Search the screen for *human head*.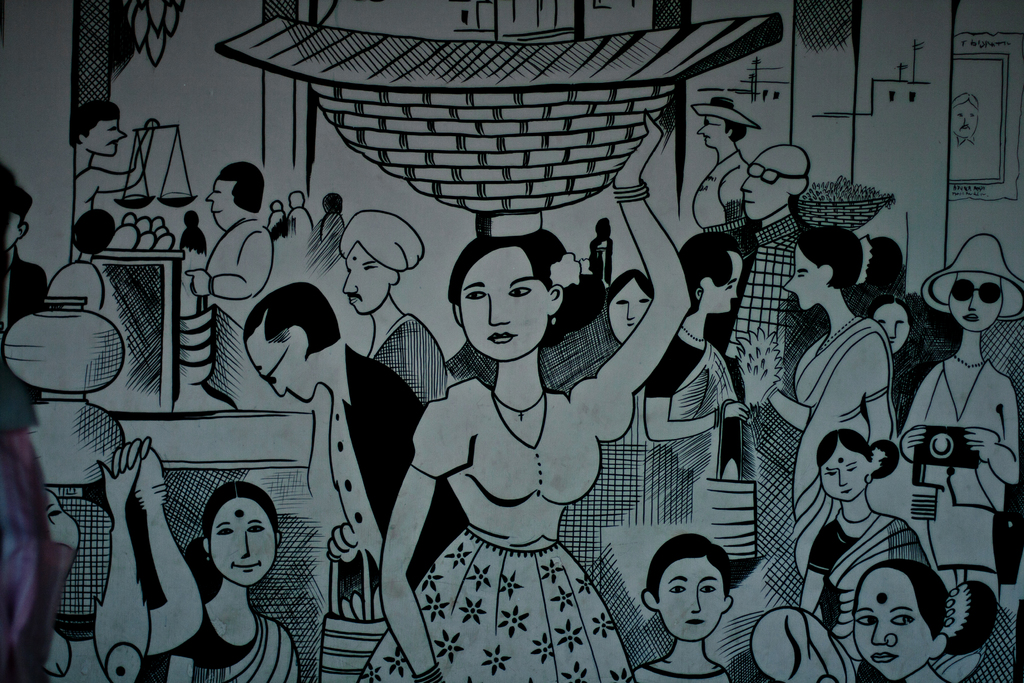
Found at bbox=[698, 102, 753, 153].
